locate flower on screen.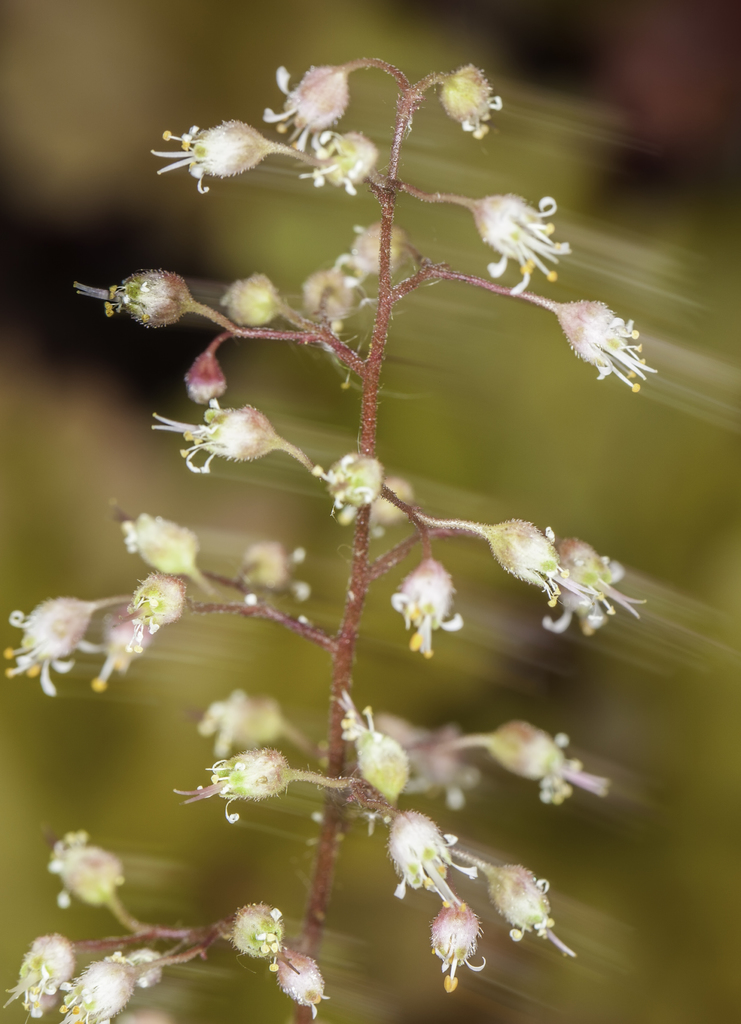
On screen at <region>117, 512, 194, 568</region>.
